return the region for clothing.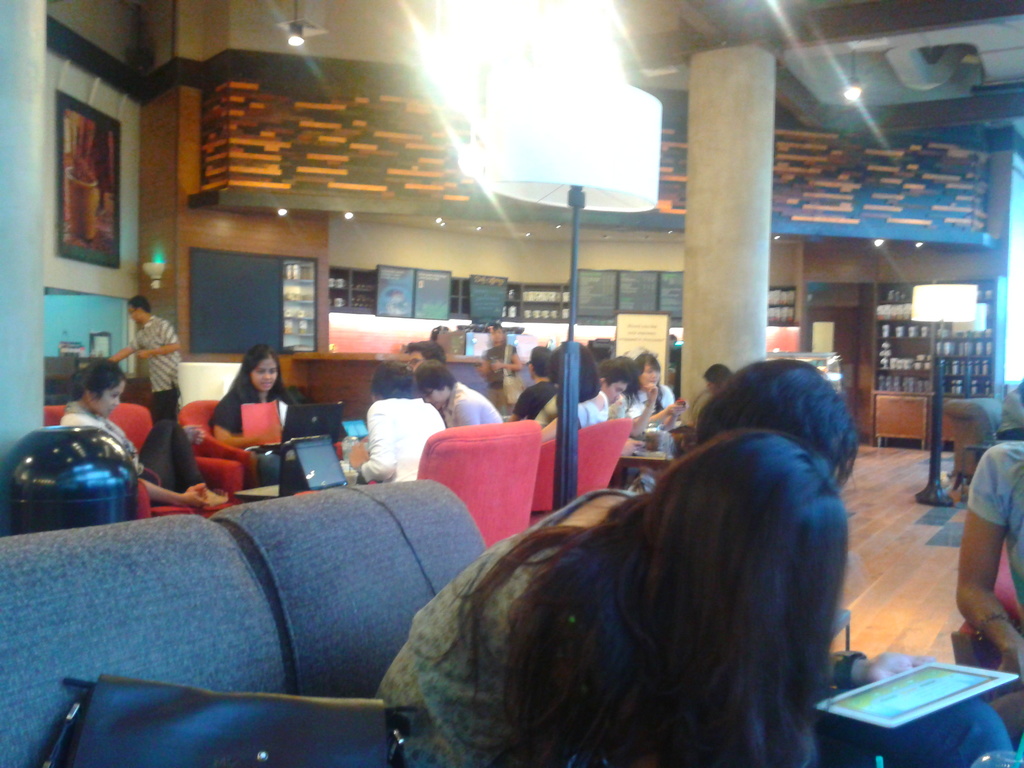
<bbox>118, 314, 186, 418</bbox>.
